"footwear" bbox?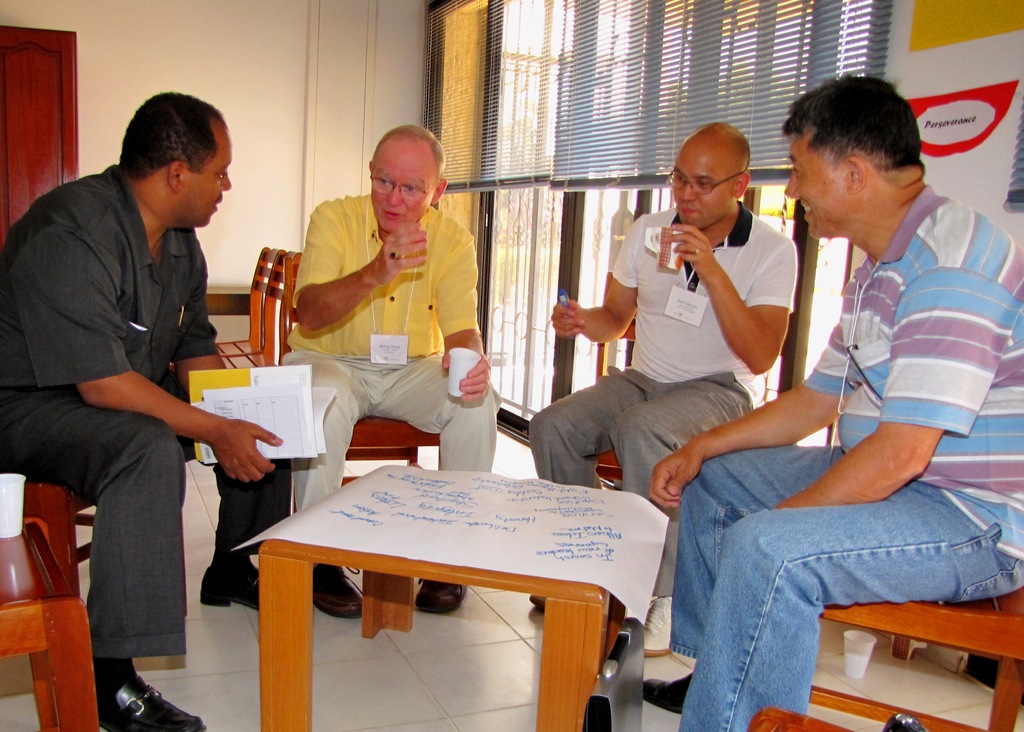
region(643, 668, 696, 718)
